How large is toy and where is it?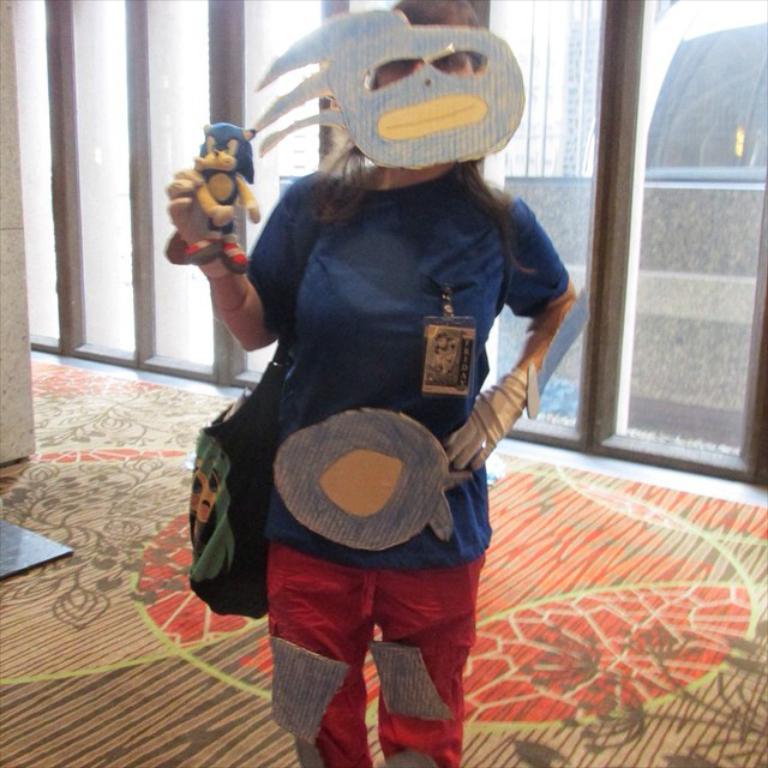
Bounding box: locate(180, 122, 263, 275).
